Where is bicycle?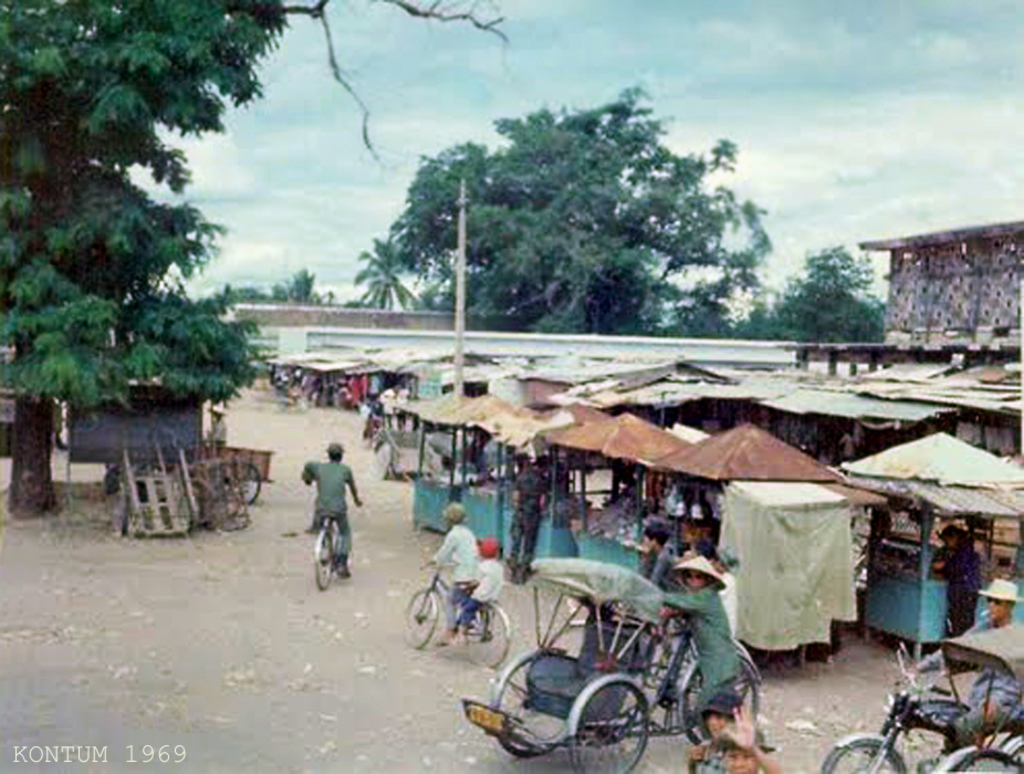
299/501/356/590.
